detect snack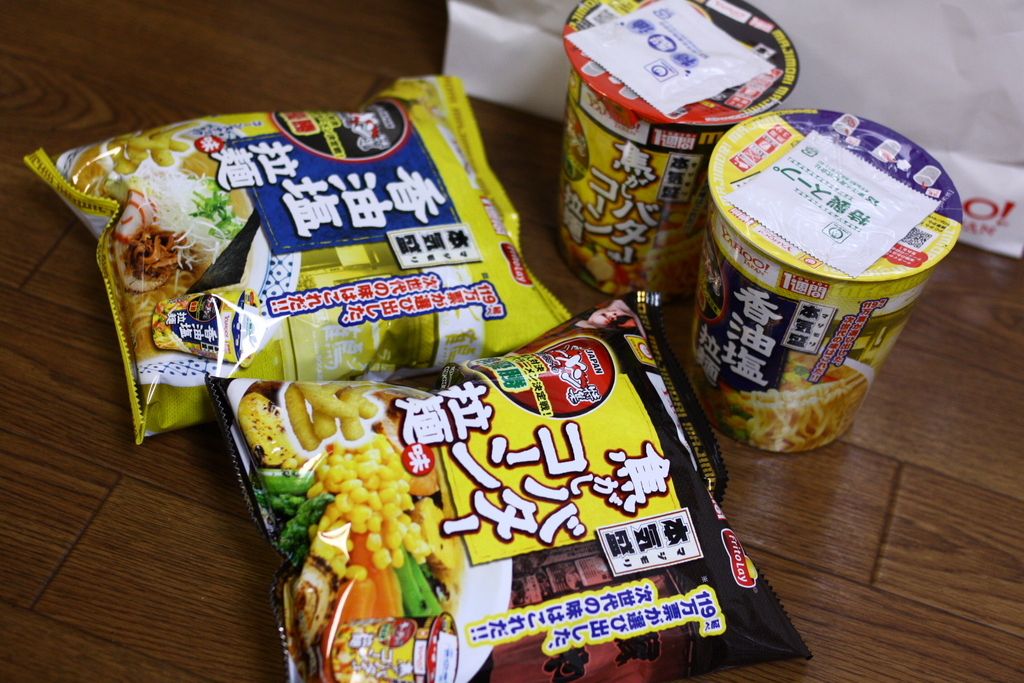
[x1=205, y1=286, x2=808, y2=682]
